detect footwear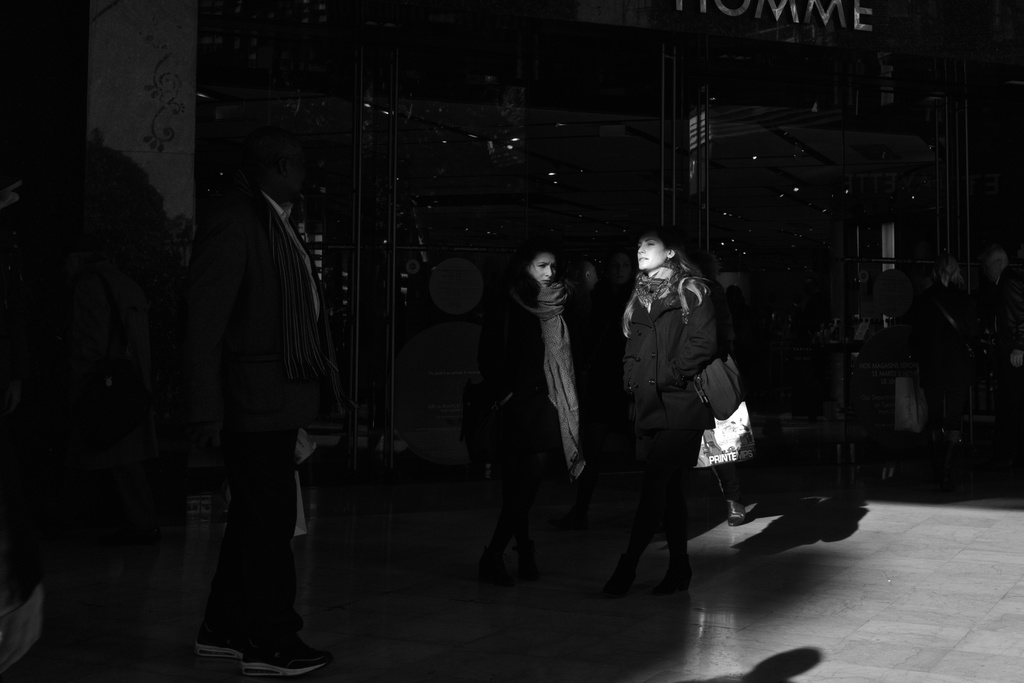
rect(600, 576, 640, 591)
